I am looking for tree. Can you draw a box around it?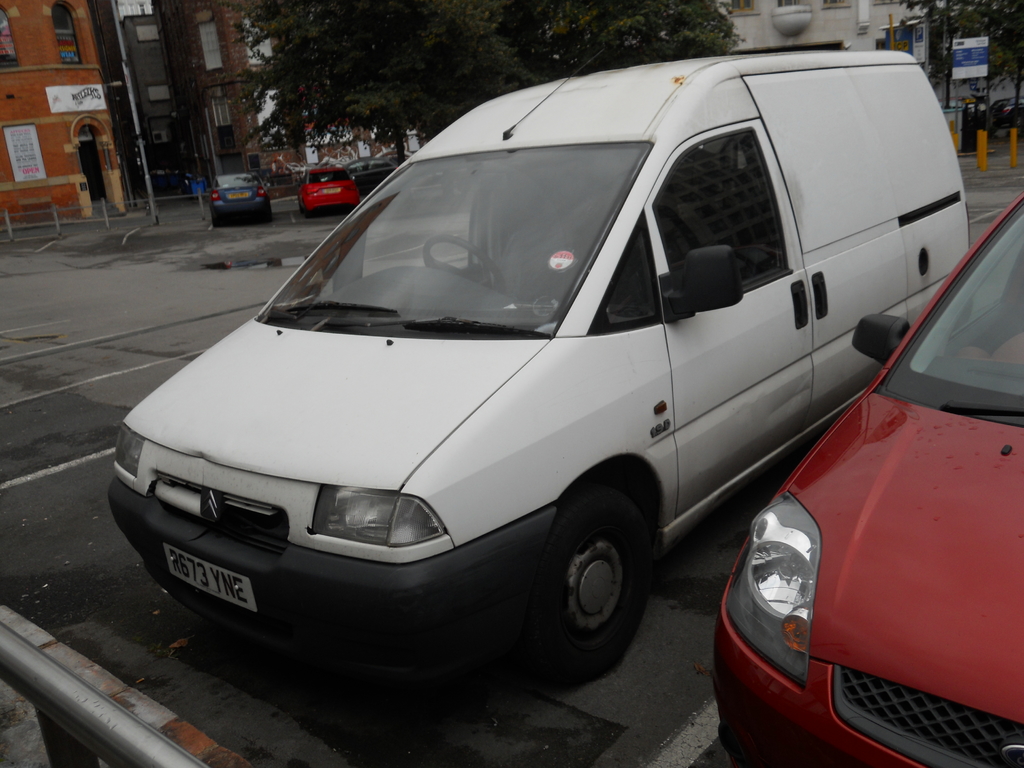
Sure, the bounding box is box(868, 0, 1023, 138).
